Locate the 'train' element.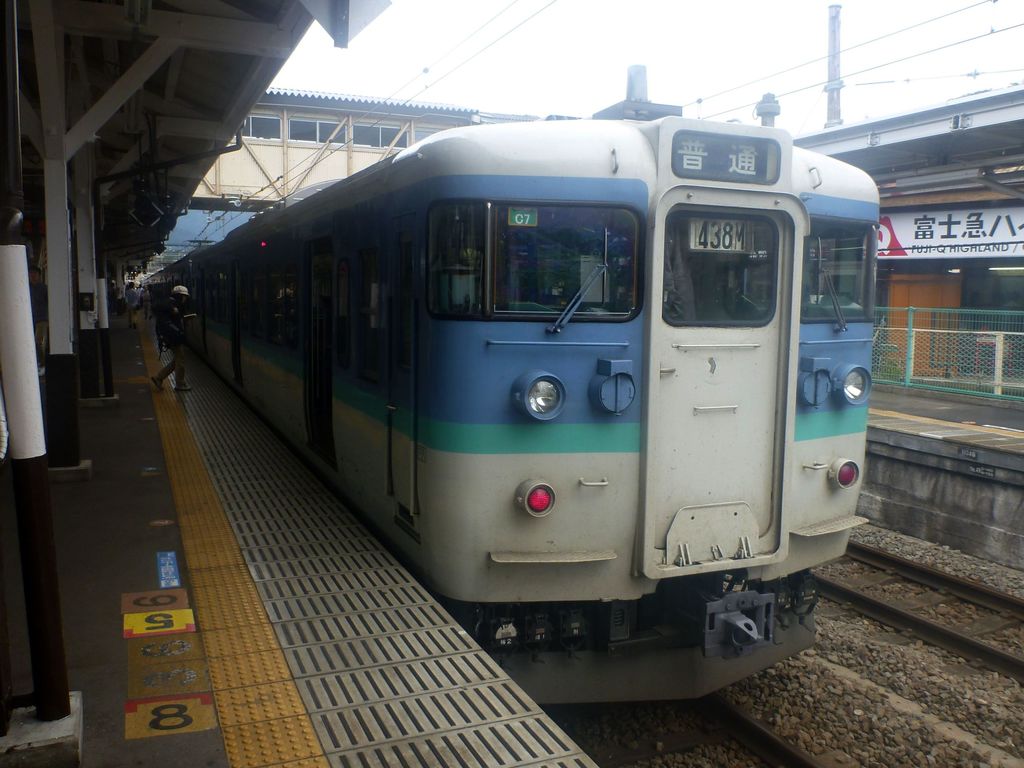
Element bbox: region(142, 114, 871, 703).
